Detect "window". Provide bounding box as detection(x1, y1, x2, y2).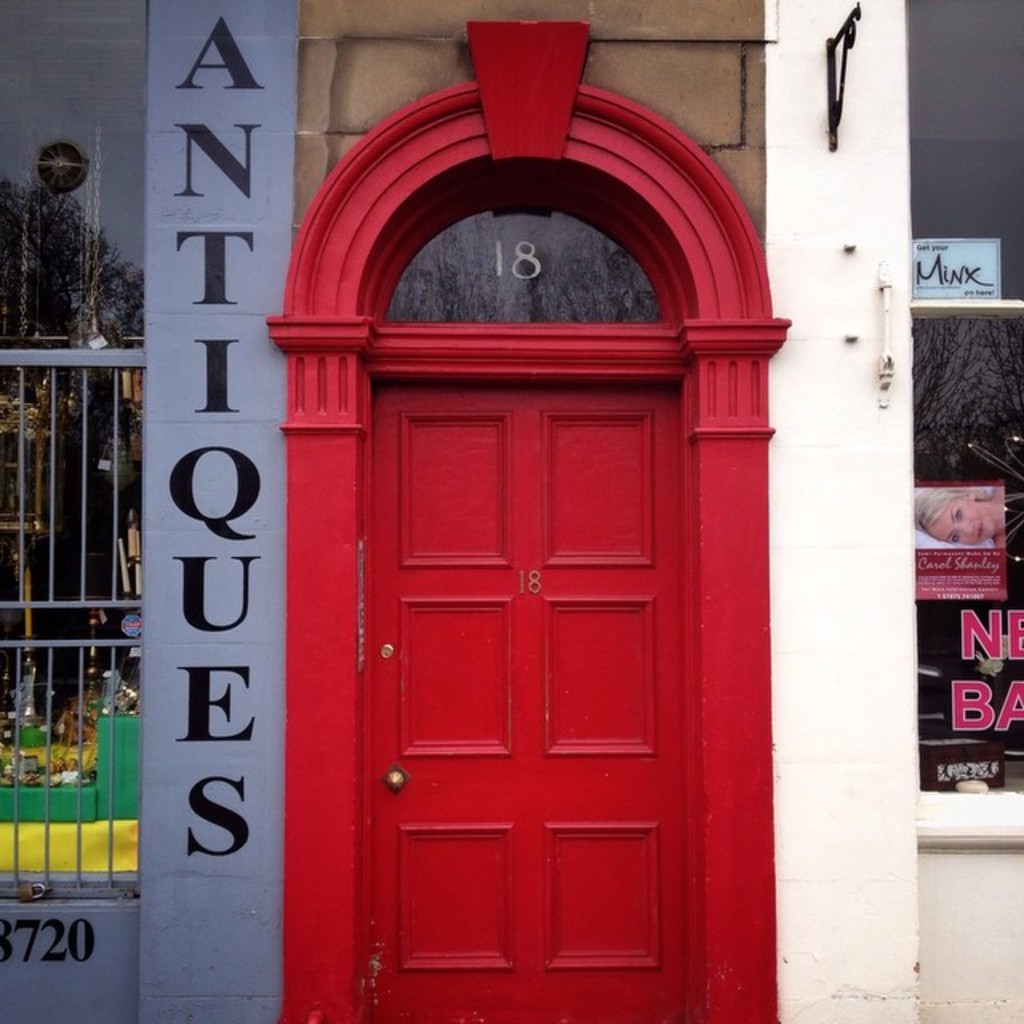
detection(360, 171, 694, 352).
